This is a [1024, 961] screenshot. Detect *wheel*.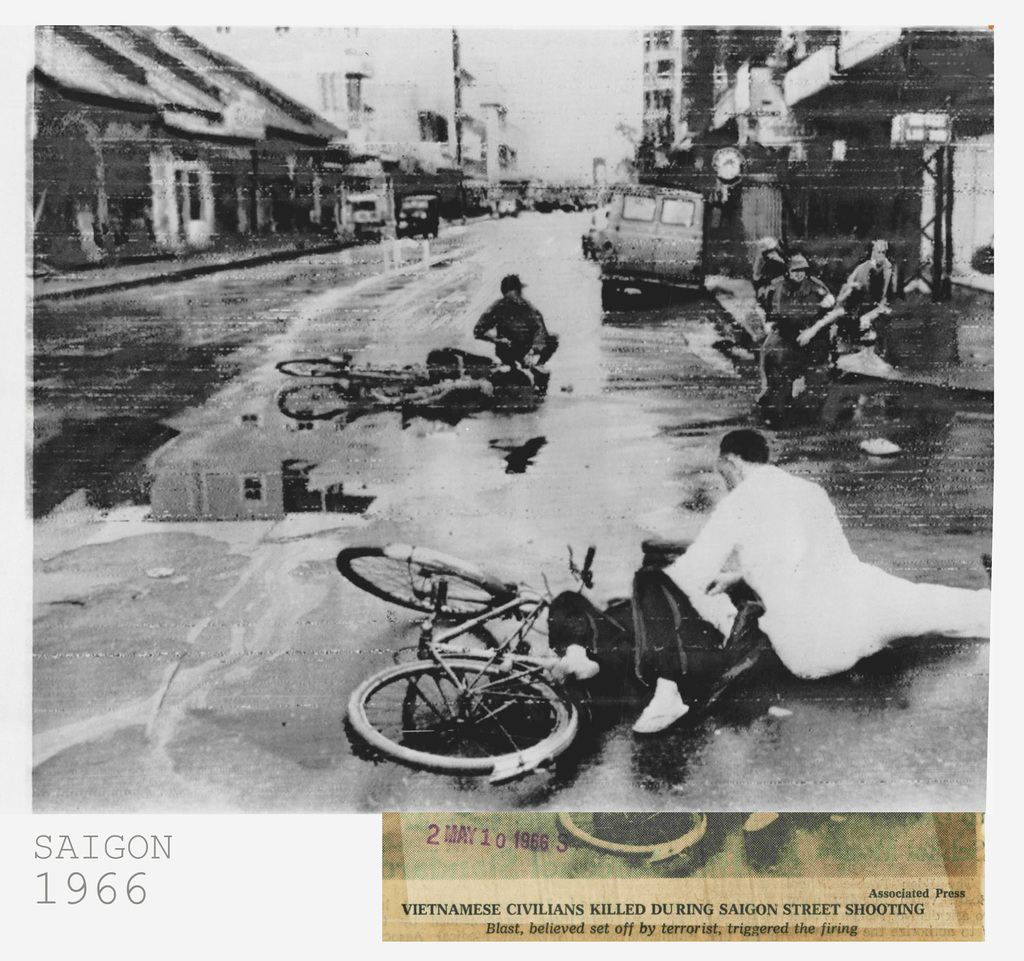
region(337, 549, 511, 611).
